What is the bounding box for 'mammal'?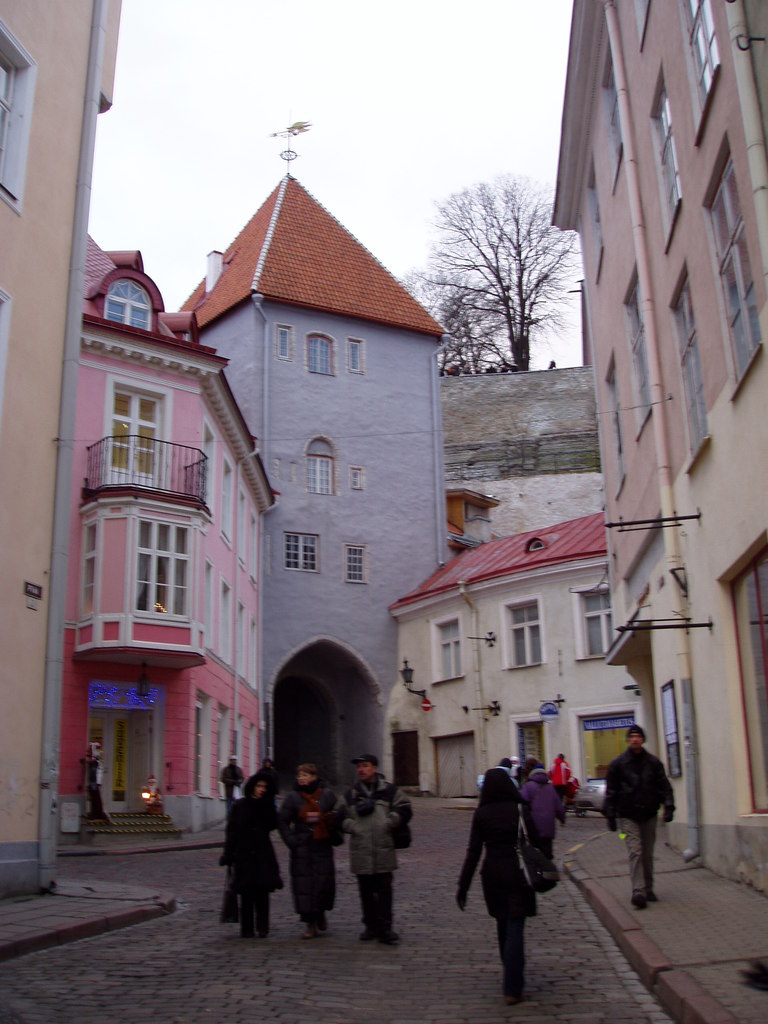
region(602, 721, 678, 905).
